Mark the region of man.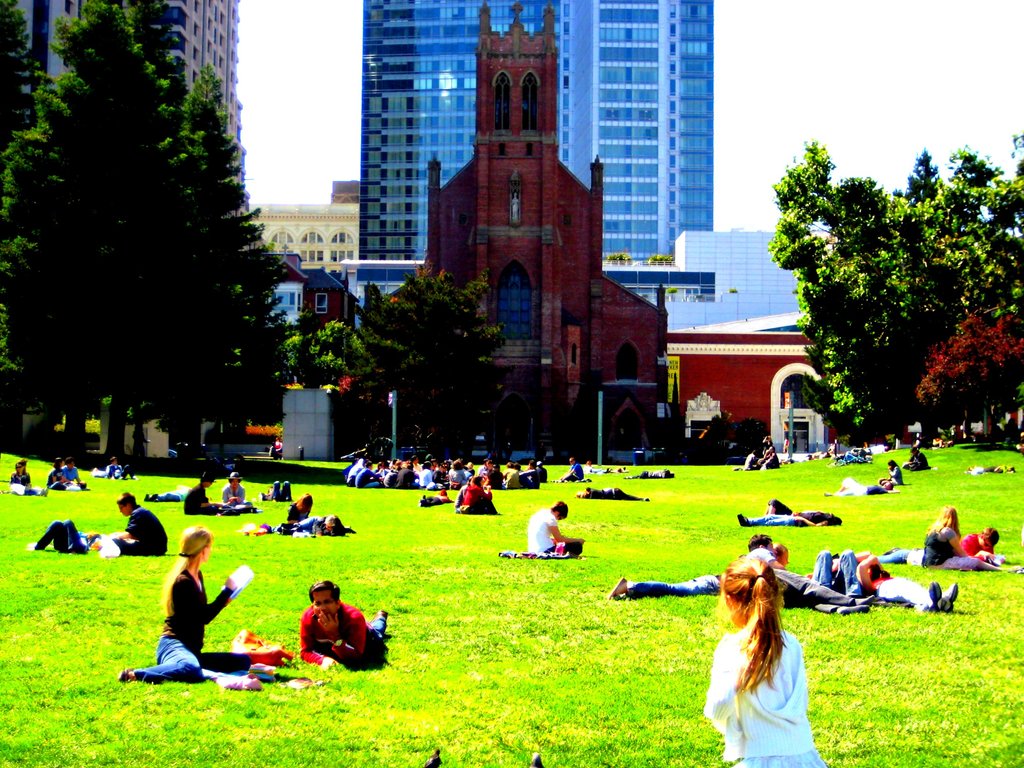
Region: (left=603, top=534, right=772, bottom=599).
